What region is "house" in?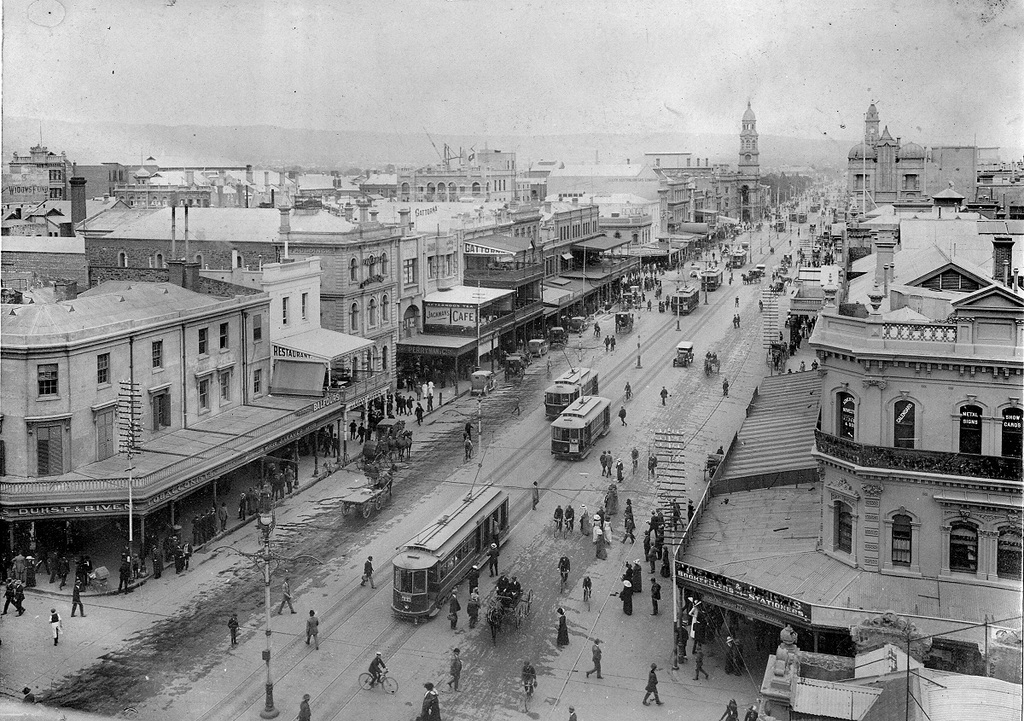
left=477, top=206, right=564, bottom=338.
